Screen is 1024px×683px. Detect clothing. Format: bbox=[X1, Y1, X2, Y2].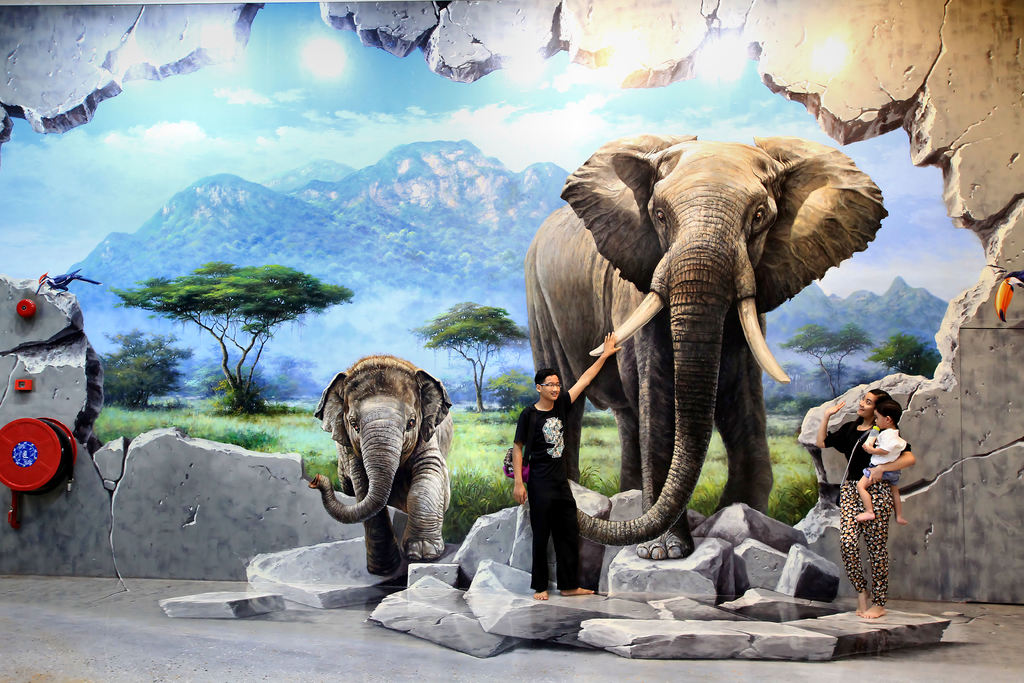
bbox=[862, 427, 908, 483].
